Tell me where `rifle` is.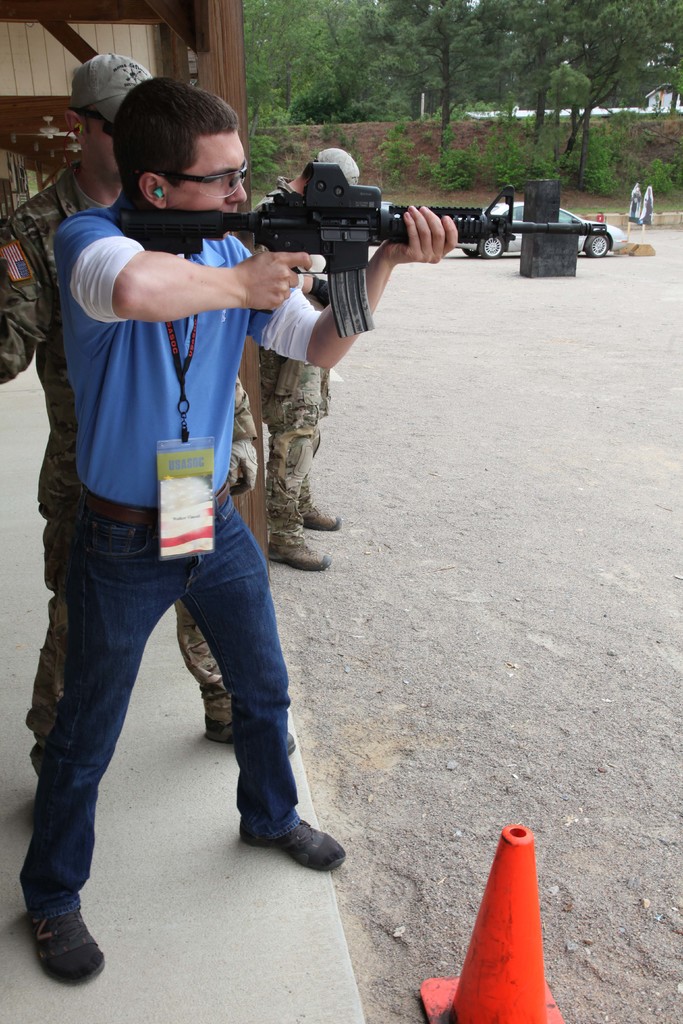
`rifle` is at <region>119, 162, 607, 337</region>.
